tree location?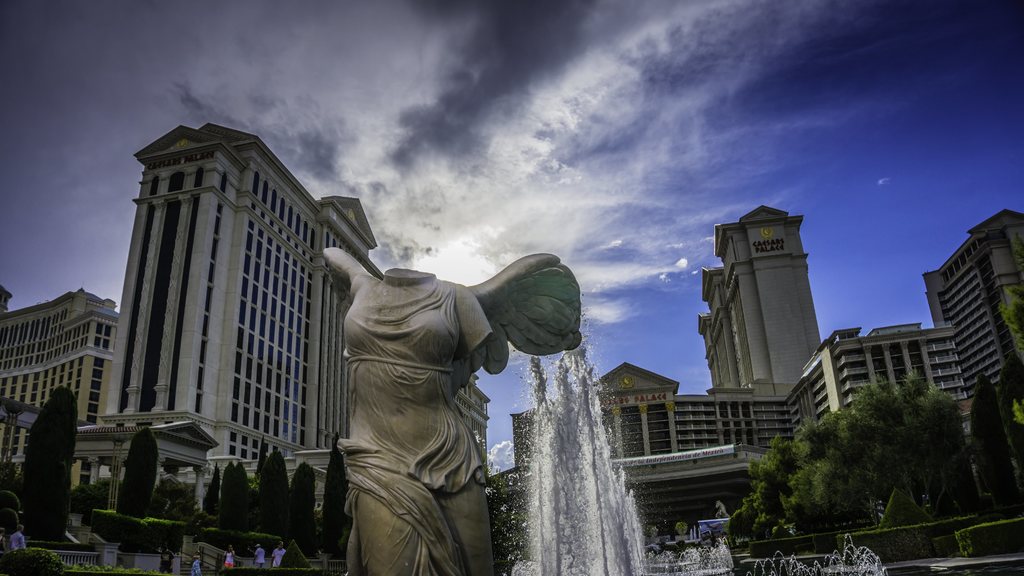
<box>279,460,316,555</box>
